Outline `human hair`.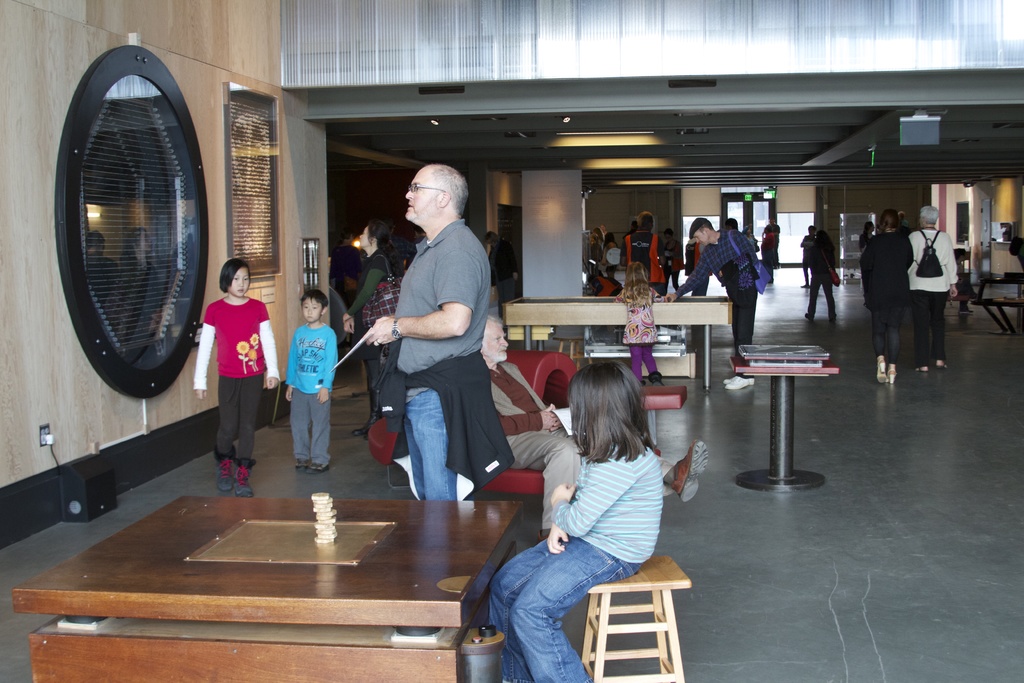
Outline: <box>579,362,650,478</box>.
